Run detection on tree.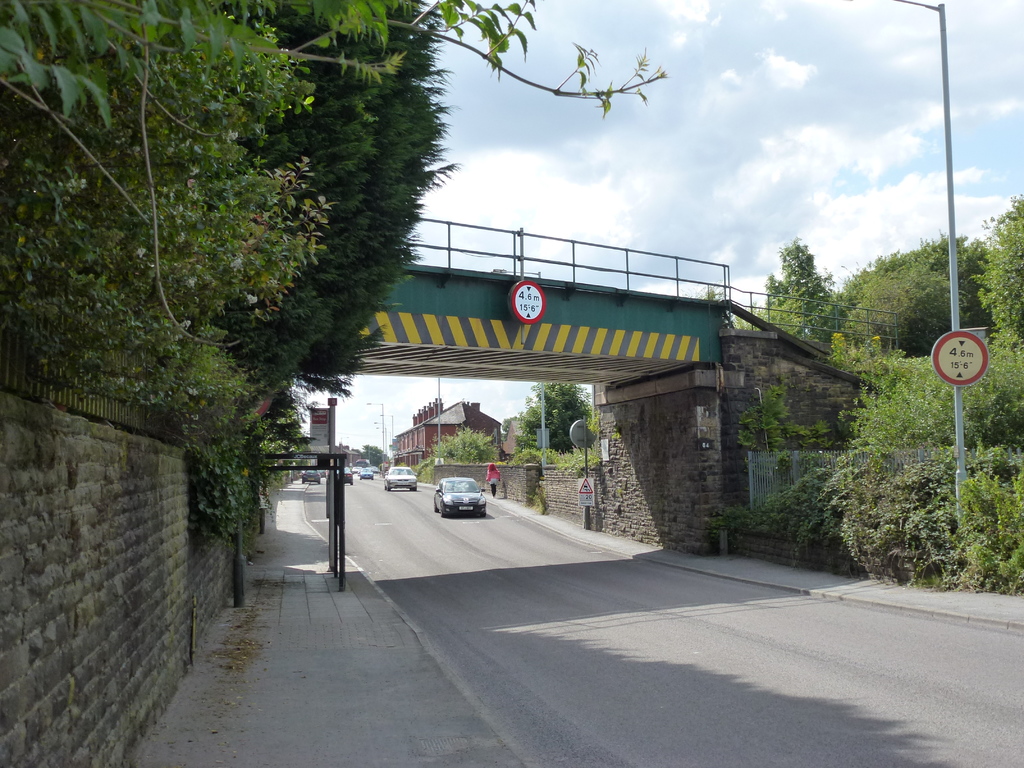
Result: (433, 426, 499, 468).
